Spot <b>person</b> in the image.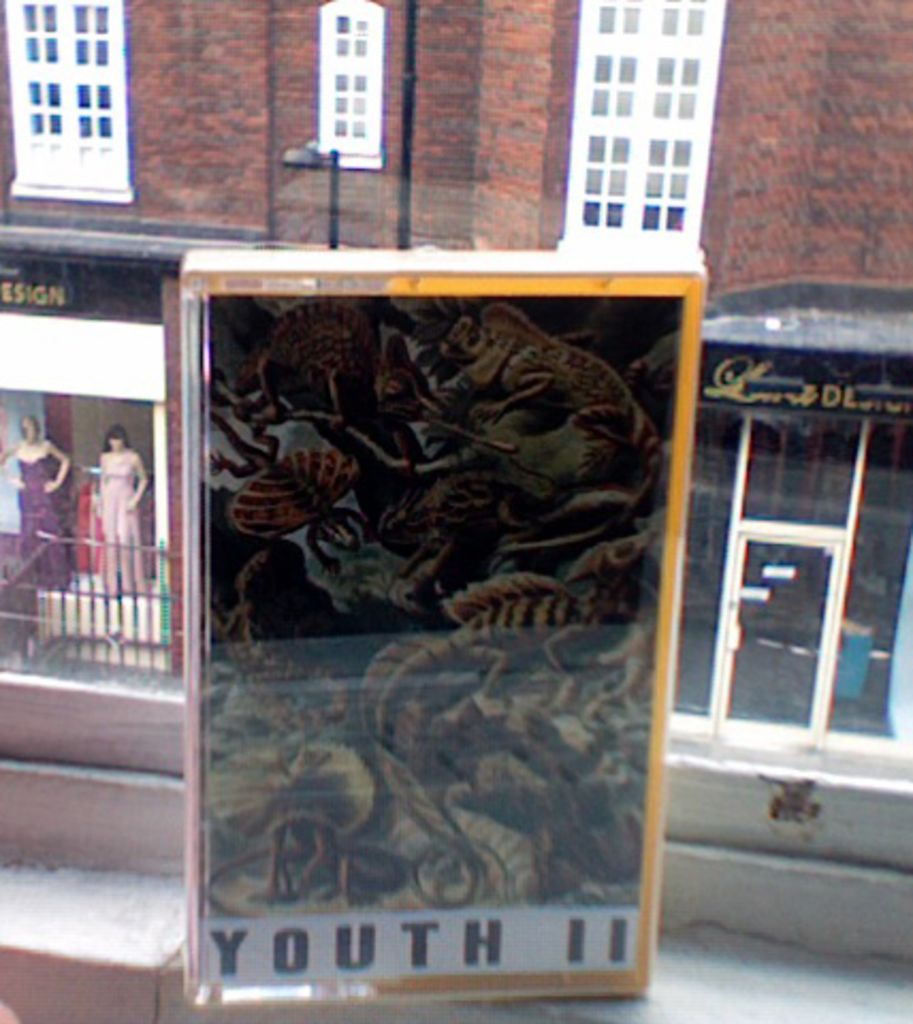
<b>person</b> found at [90, 420, 143, 597].
